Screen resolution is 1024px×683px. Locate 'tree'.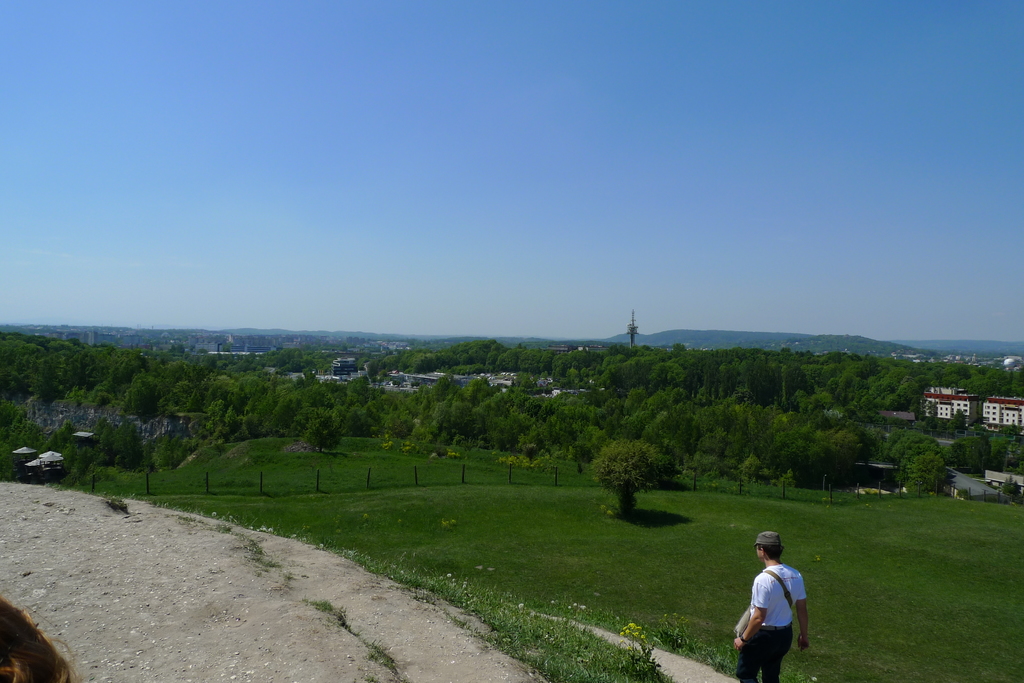
BBox(829, 372, 860, 399).
